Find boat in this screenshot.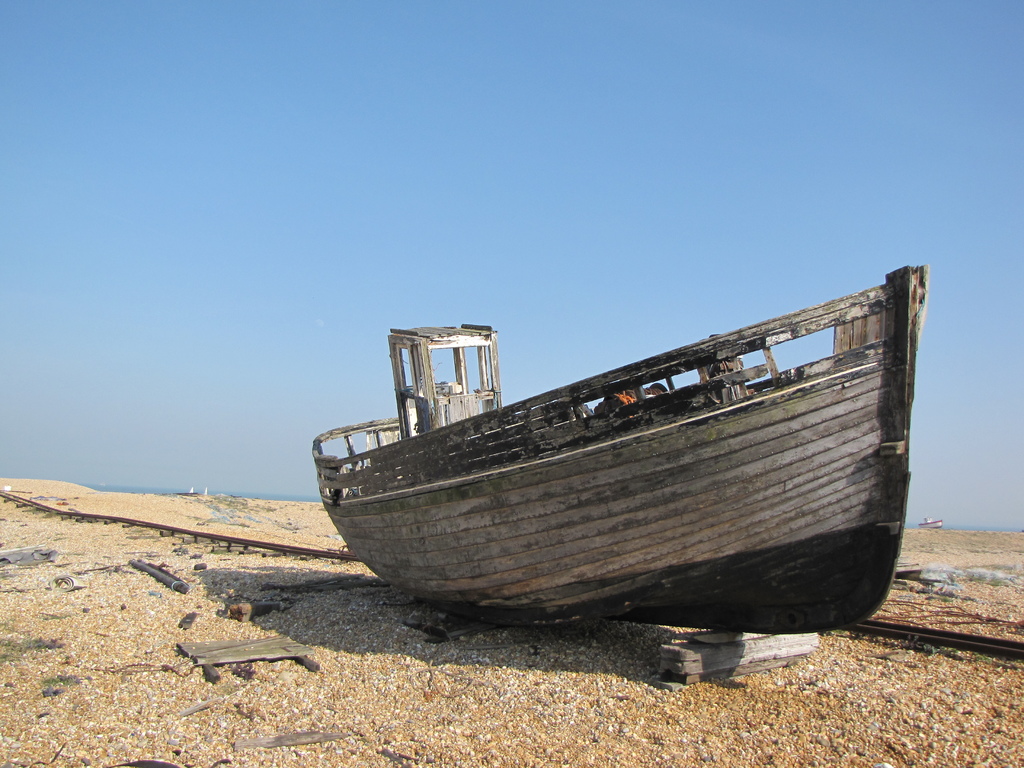
The bounding box for boat is rect(311, 264, 931, 628).
